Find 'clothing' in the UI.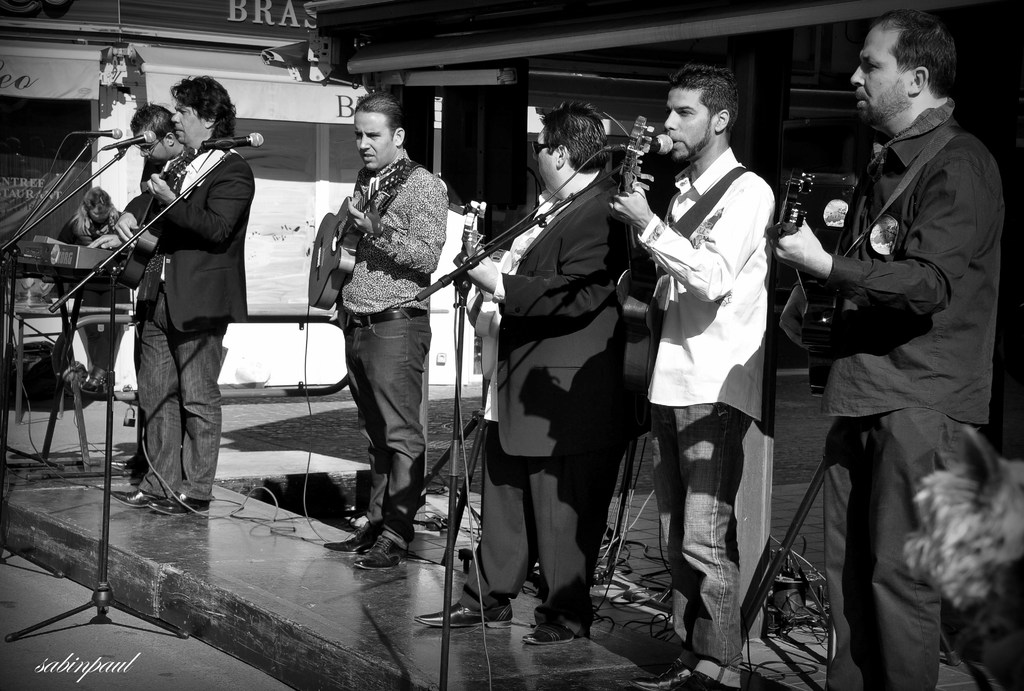
UI element at x1=458 y1=168 x2=634 y2=639.
